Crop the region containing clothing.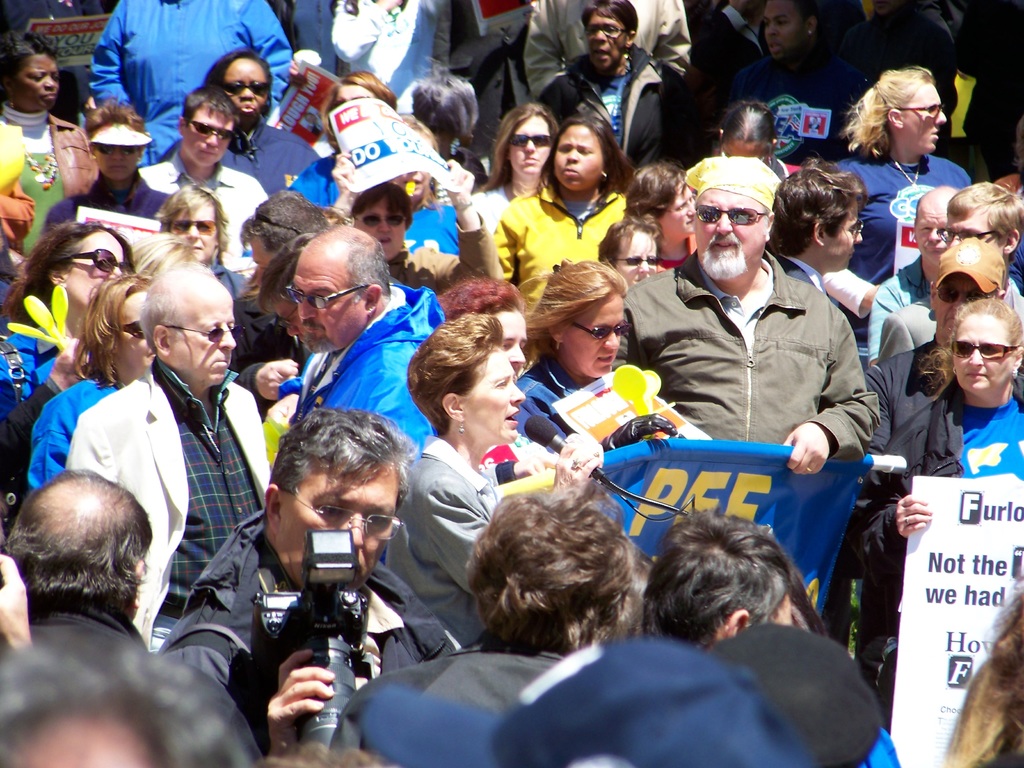
Crop region: 143/151/266/261.
